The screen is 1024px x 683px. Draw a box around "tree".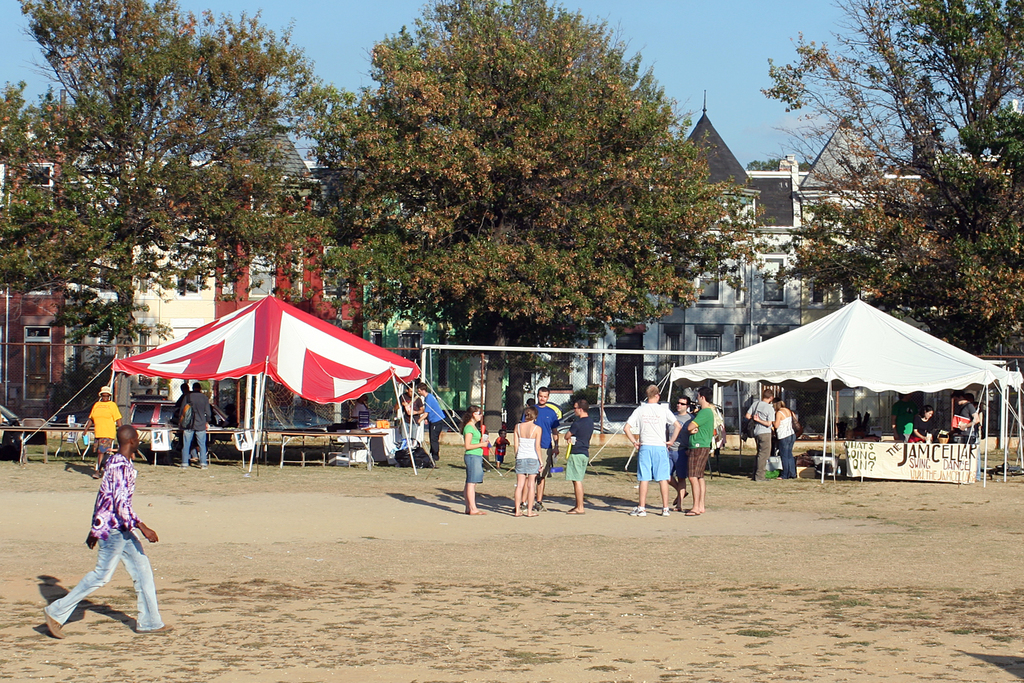
left=754, top=44, right=1016, bottom=340.
